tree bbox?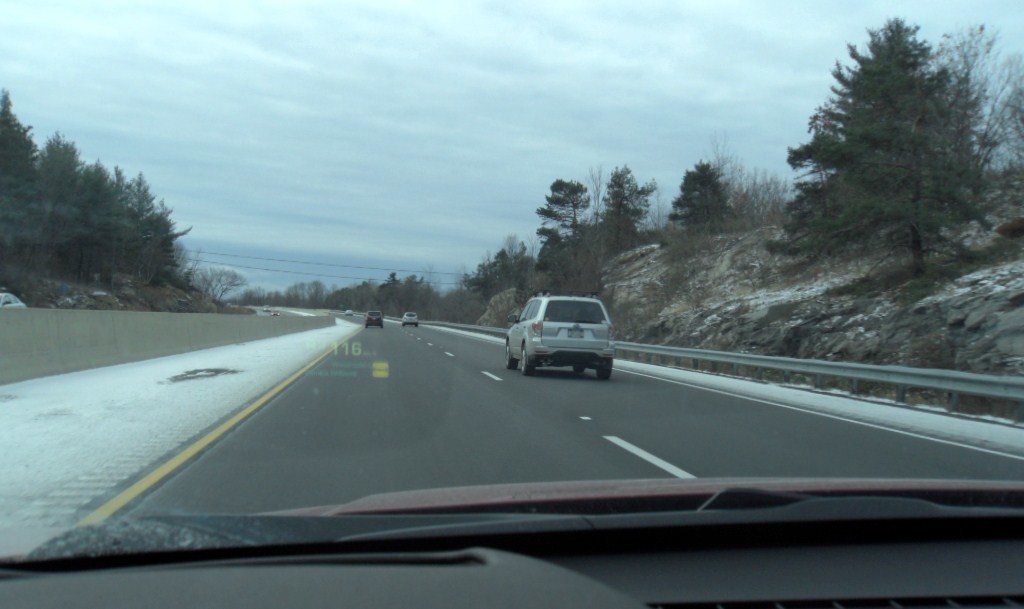
<region>330, 290, 349, 313</region>
